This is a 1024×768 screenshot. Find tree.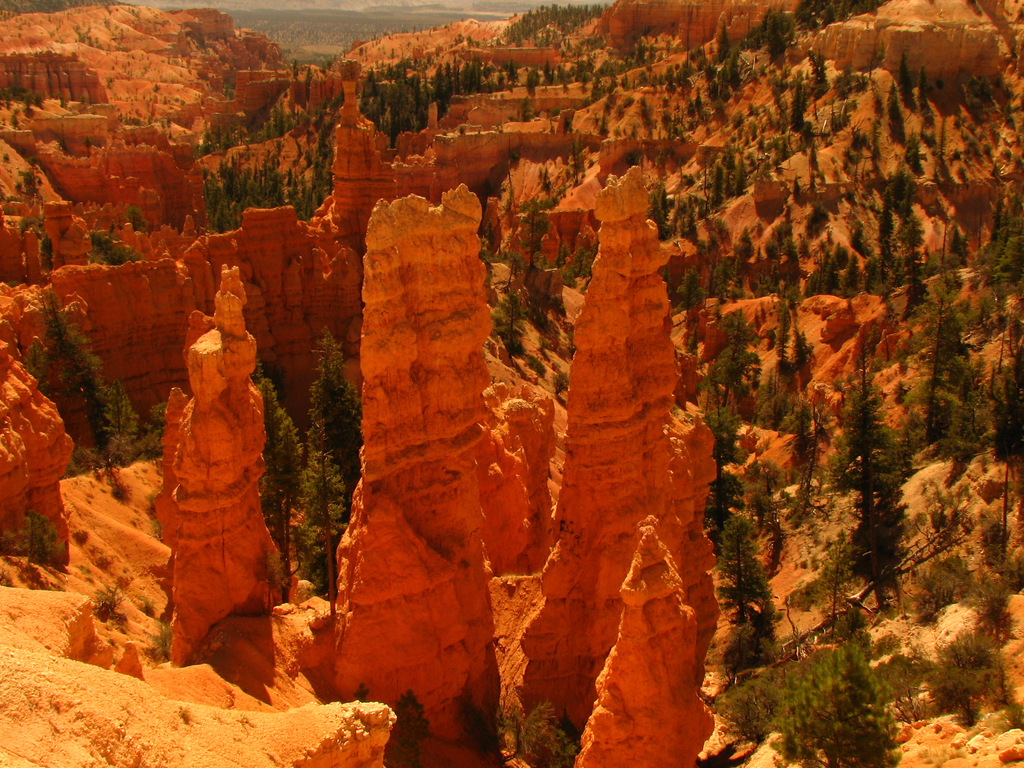
Bounding box: [775,304,791,361].
